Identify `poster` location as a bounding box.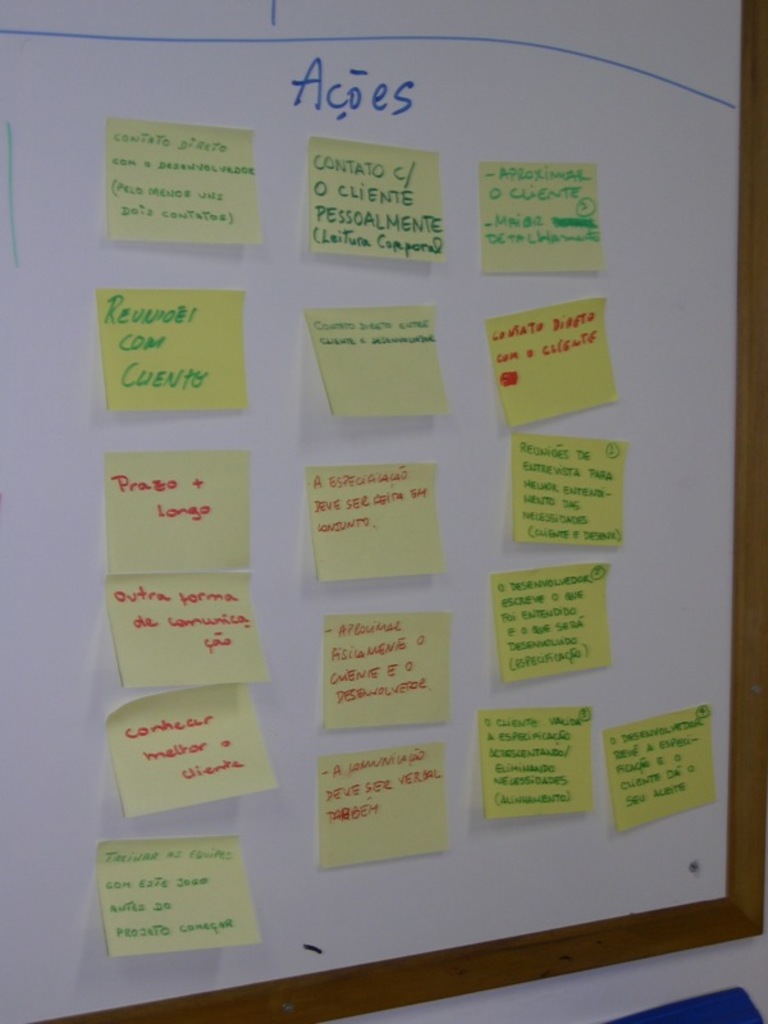
pyautogui.locateOnScreen(480, 164, 596, 269).
